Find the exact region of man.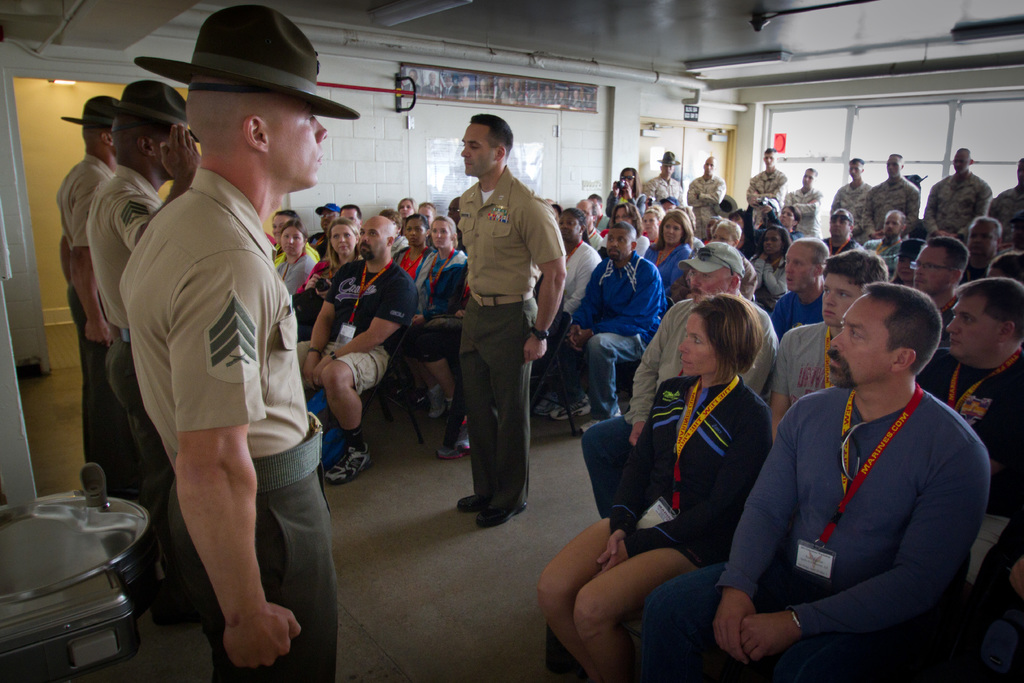
Exact region: locate(459, 110, 570, 519).
